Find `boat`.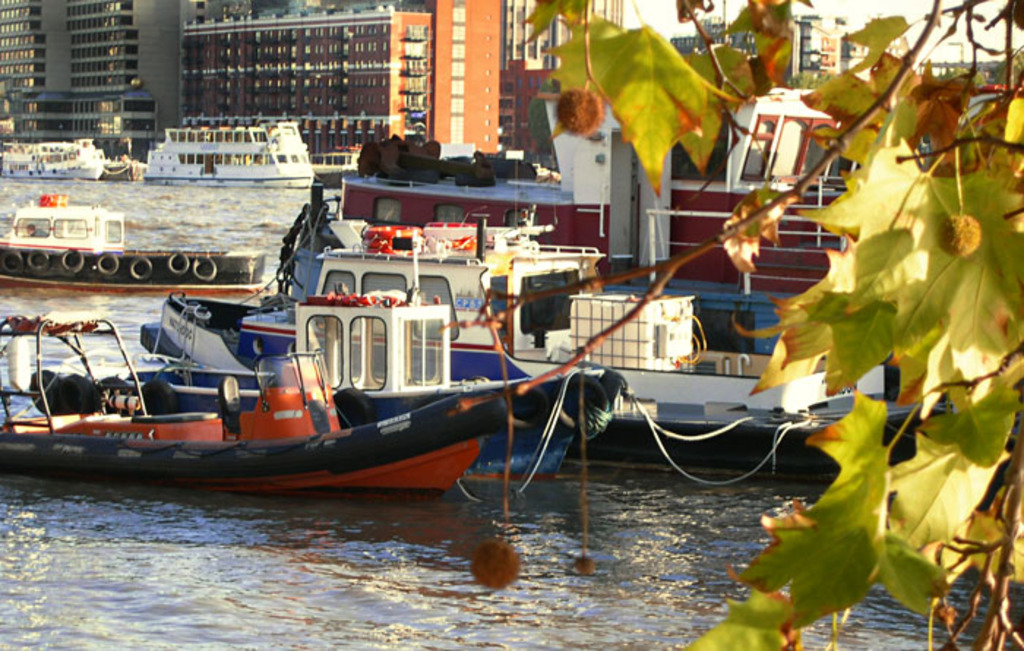
rect(297, 209, 980, 468).
